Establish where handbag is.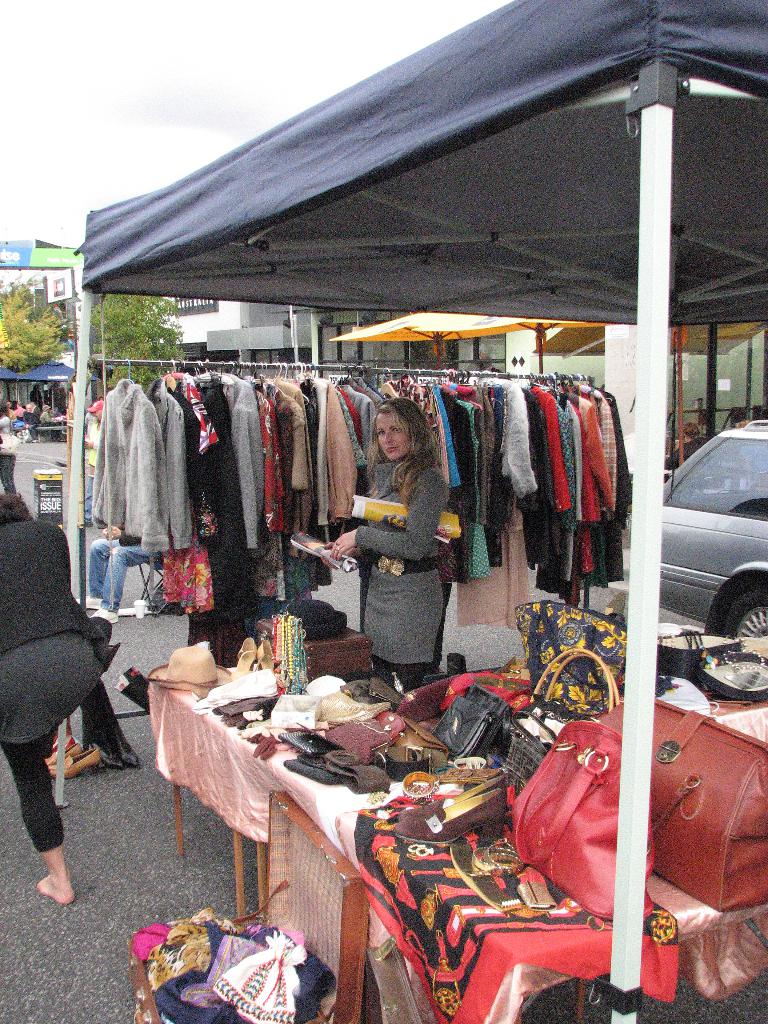
Established at 509/598/632/722.
